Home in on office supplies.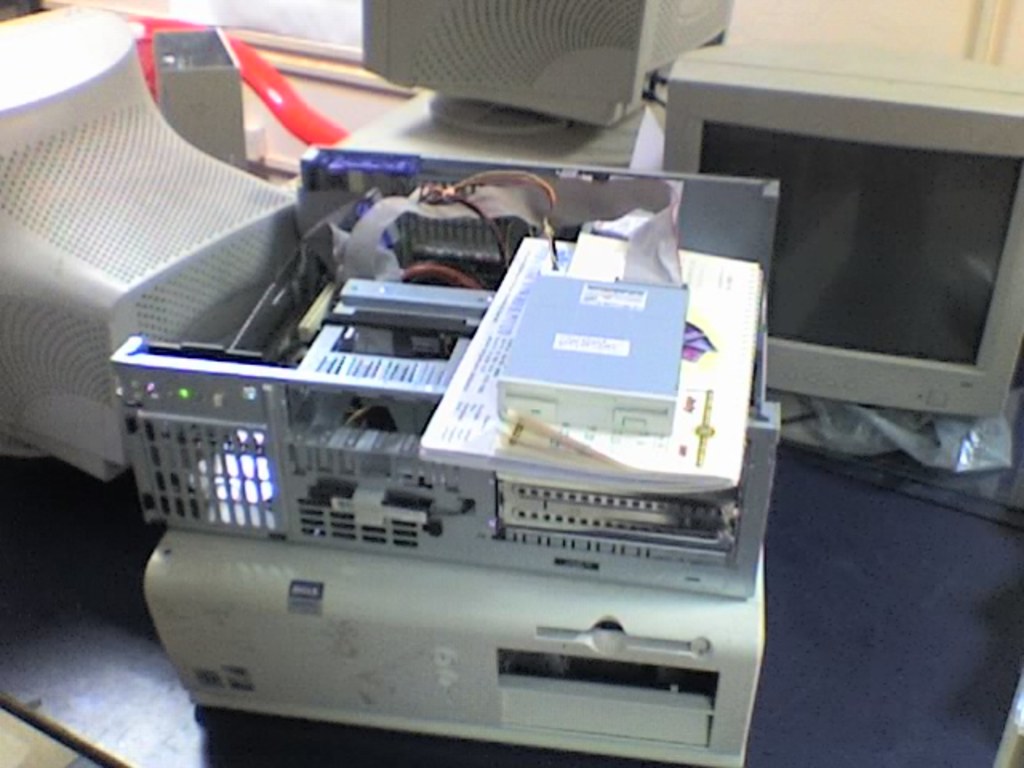
Homed in at locate(454, 157, 562, 278).
